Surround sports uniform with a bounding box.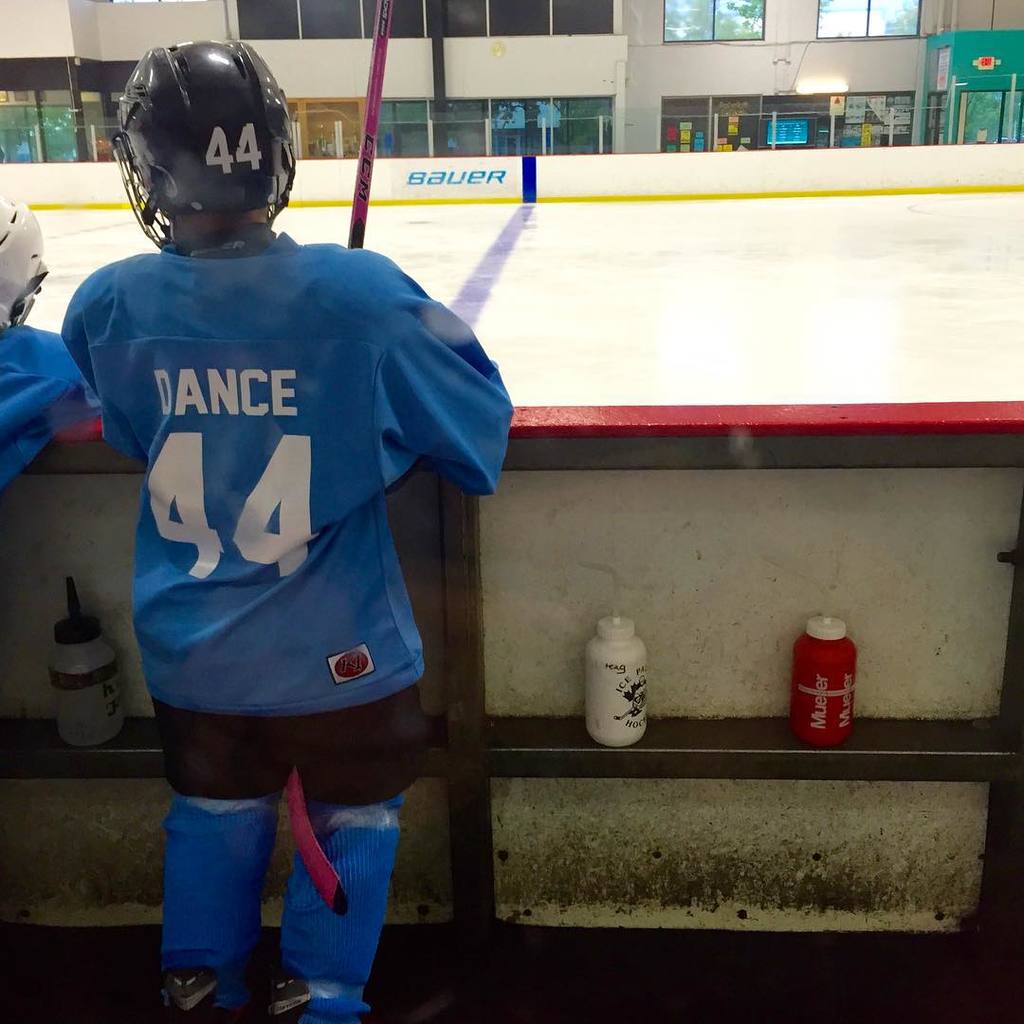
[0, 310, 92, 497].
